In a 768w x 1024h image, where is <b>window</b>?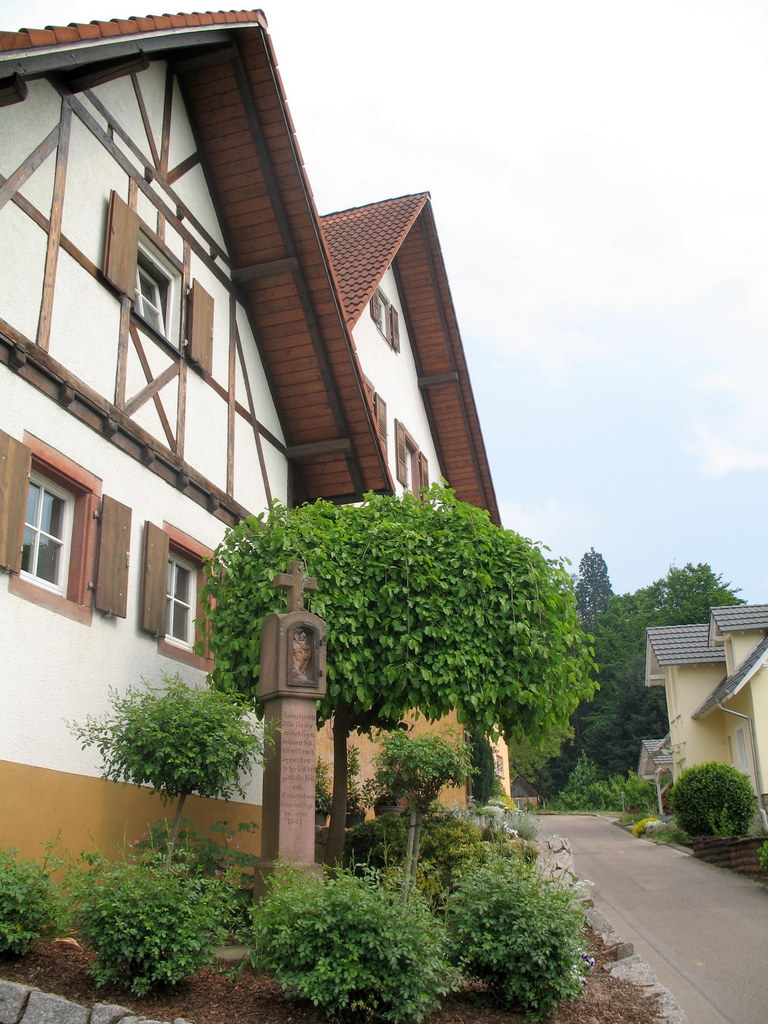
[135, 259, 166, 338].
